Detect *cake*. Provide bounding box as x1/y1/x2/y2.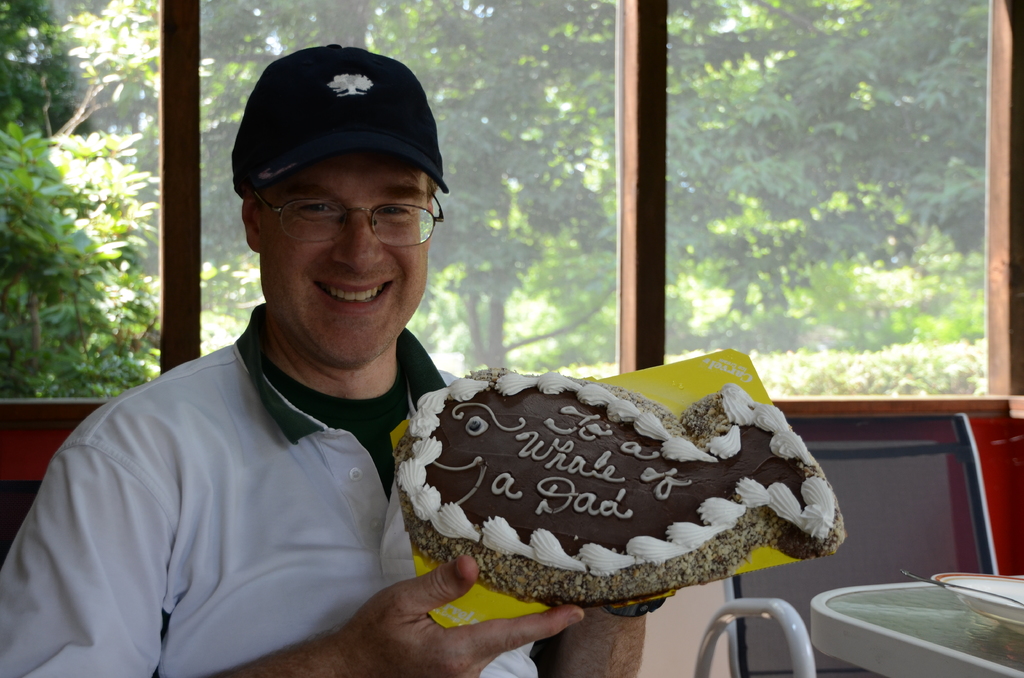
387/353/863/607.
